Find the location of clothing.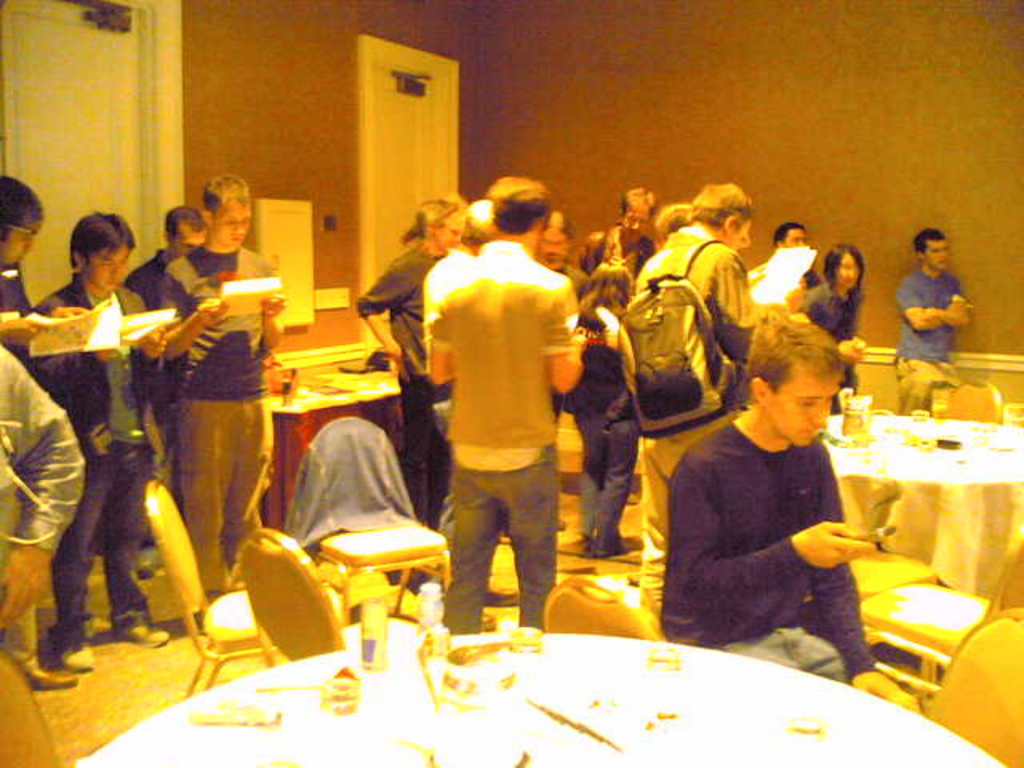
Location: 3:266:45:374.
